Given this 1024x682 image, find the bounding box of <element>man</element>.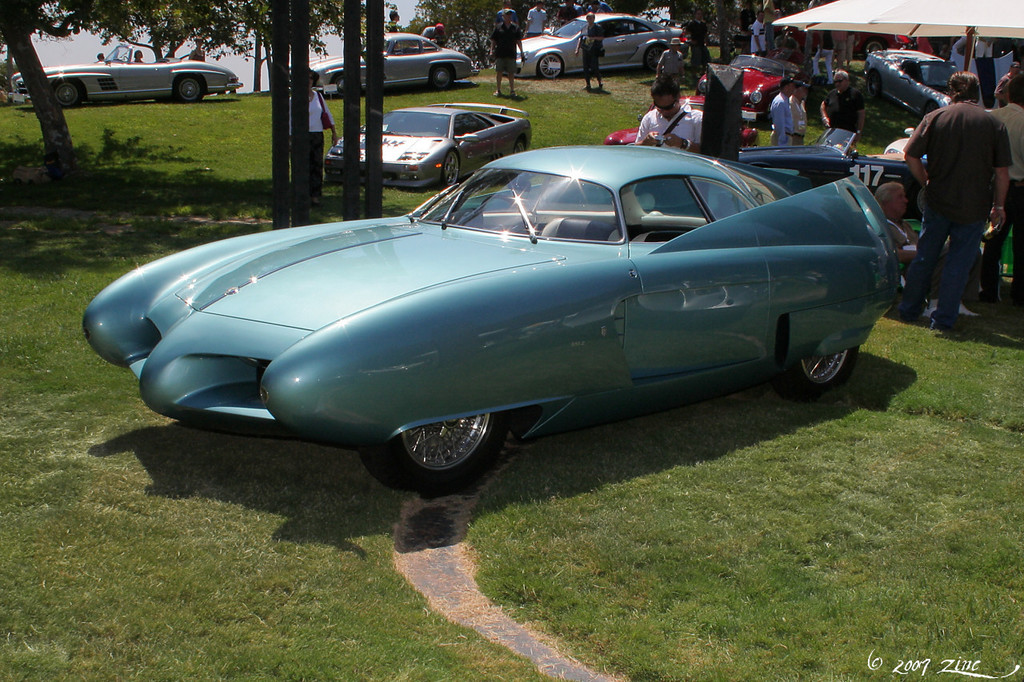
774, 80, 810, 150.
